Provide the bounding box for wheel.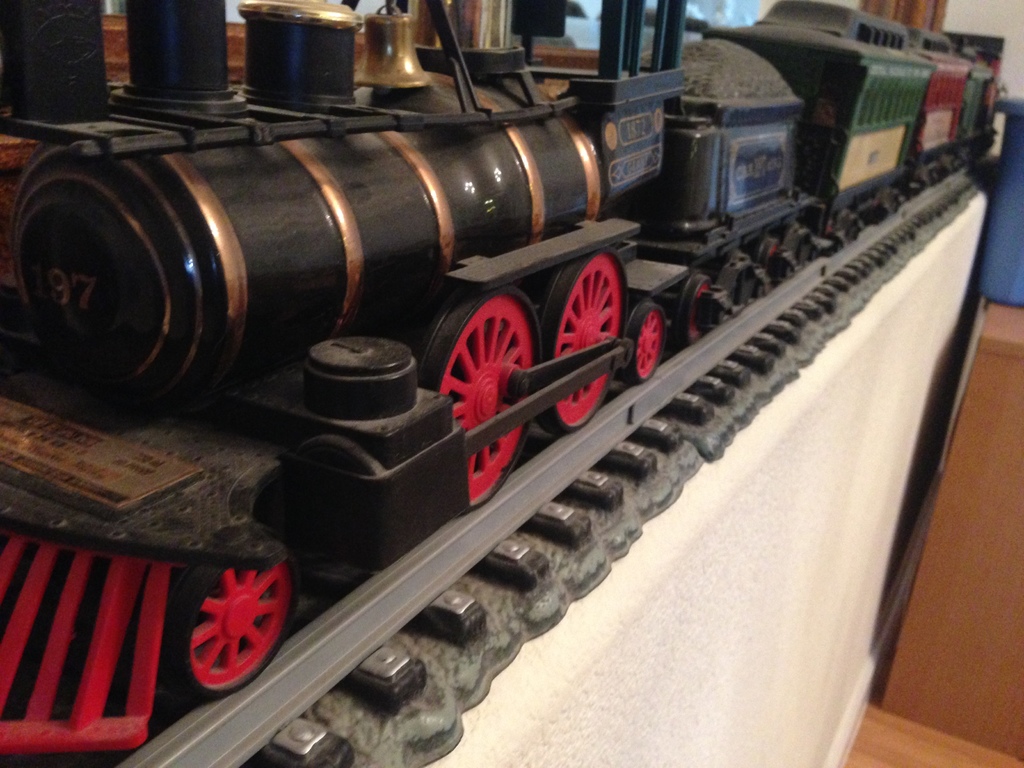
select_region(676, 271, 716, 346).
